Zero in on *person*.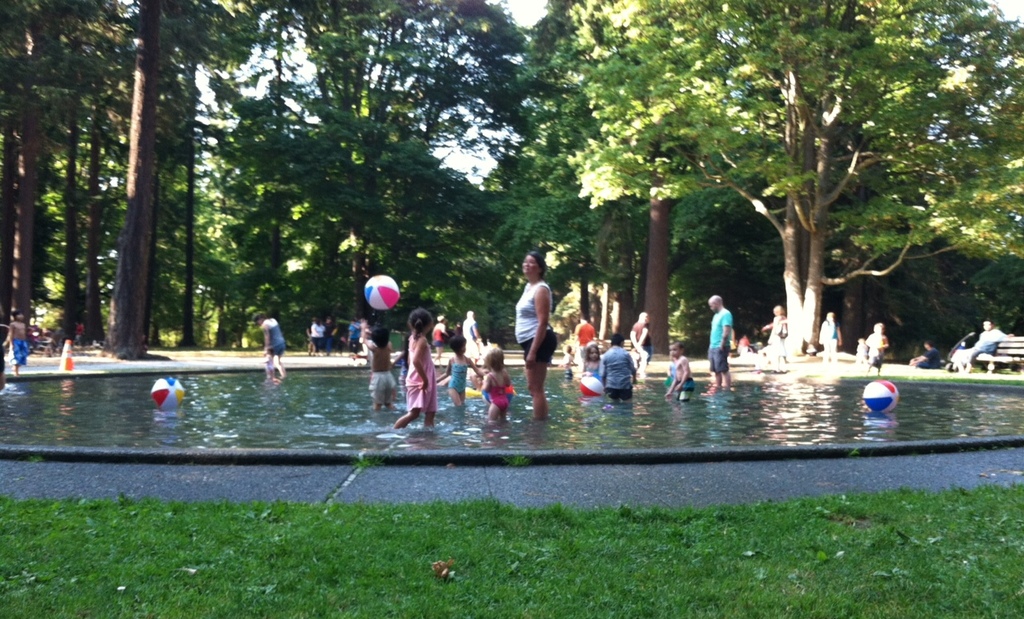
Zeroed in: l=601, t=334, r=638, b=401.
